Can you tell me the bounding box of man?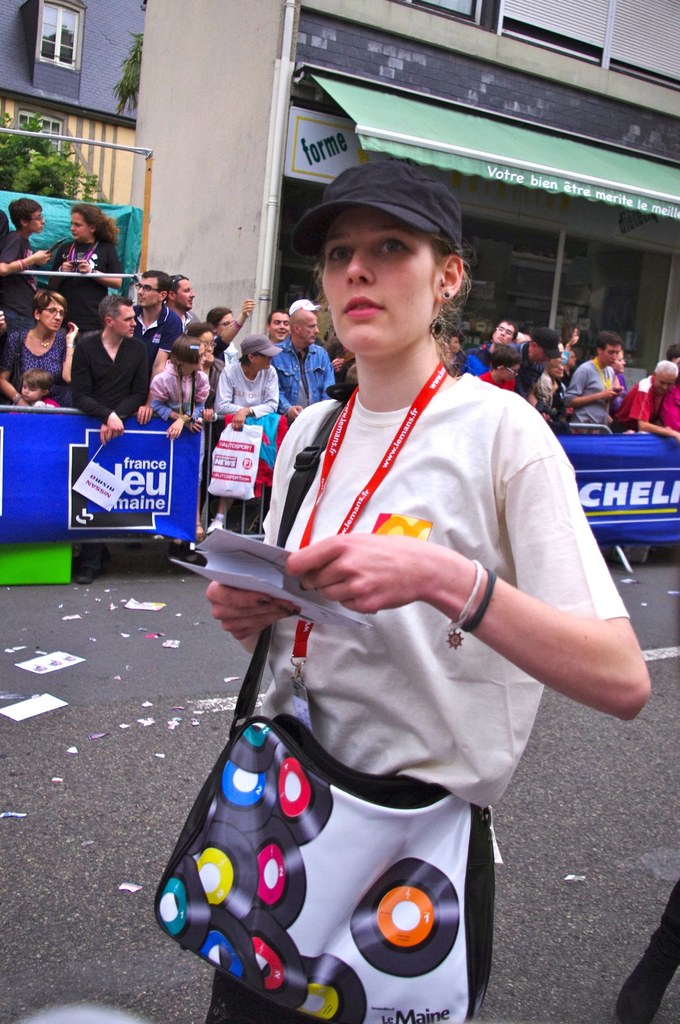
Rect(272, 310, 349, 445).
